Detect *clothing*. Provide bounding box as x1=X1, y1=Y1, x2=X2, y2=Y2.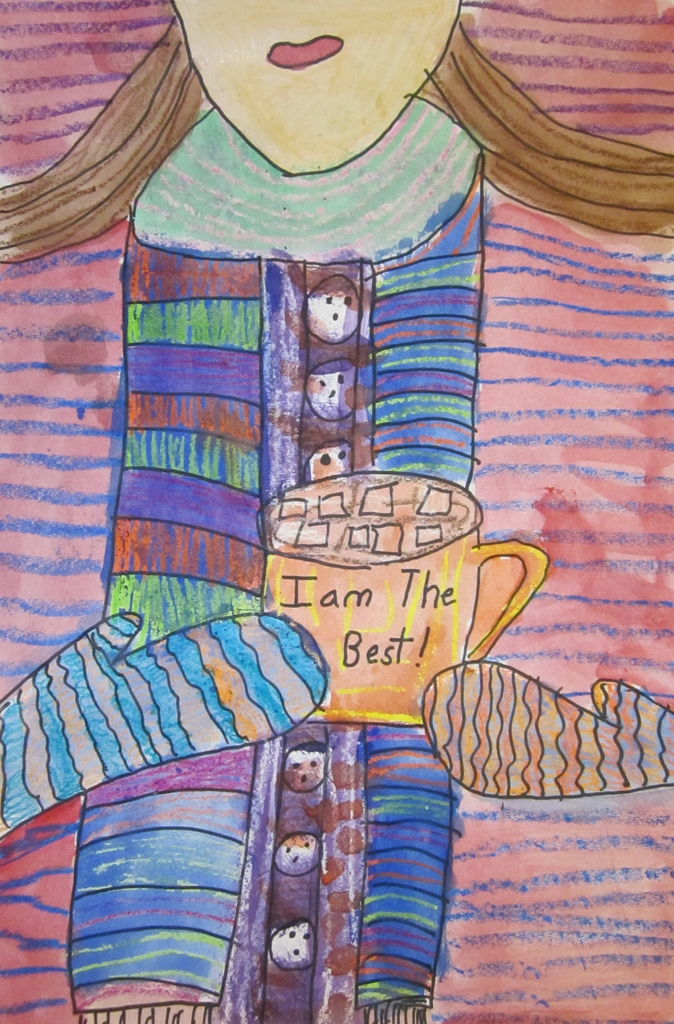
x1=0, y1=83, x2=662, y2=1015.
